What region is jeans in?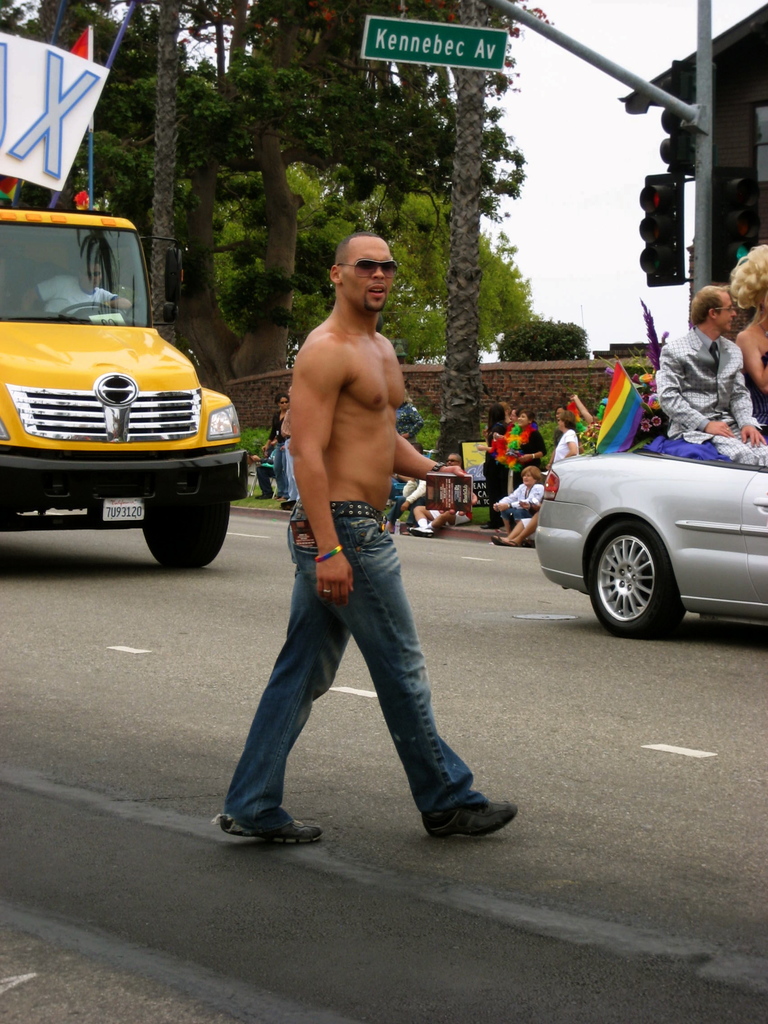
rect(207, 495, 479, 820).
